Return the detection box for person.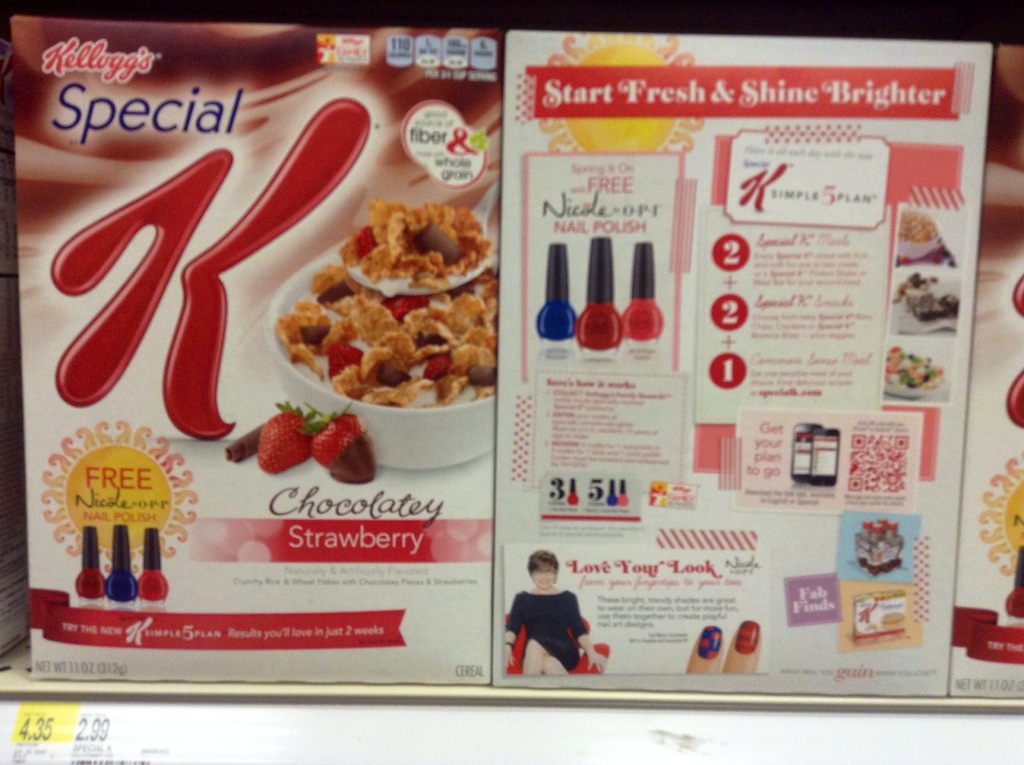
x1=690, y1=616, x2=764, y2=677.
